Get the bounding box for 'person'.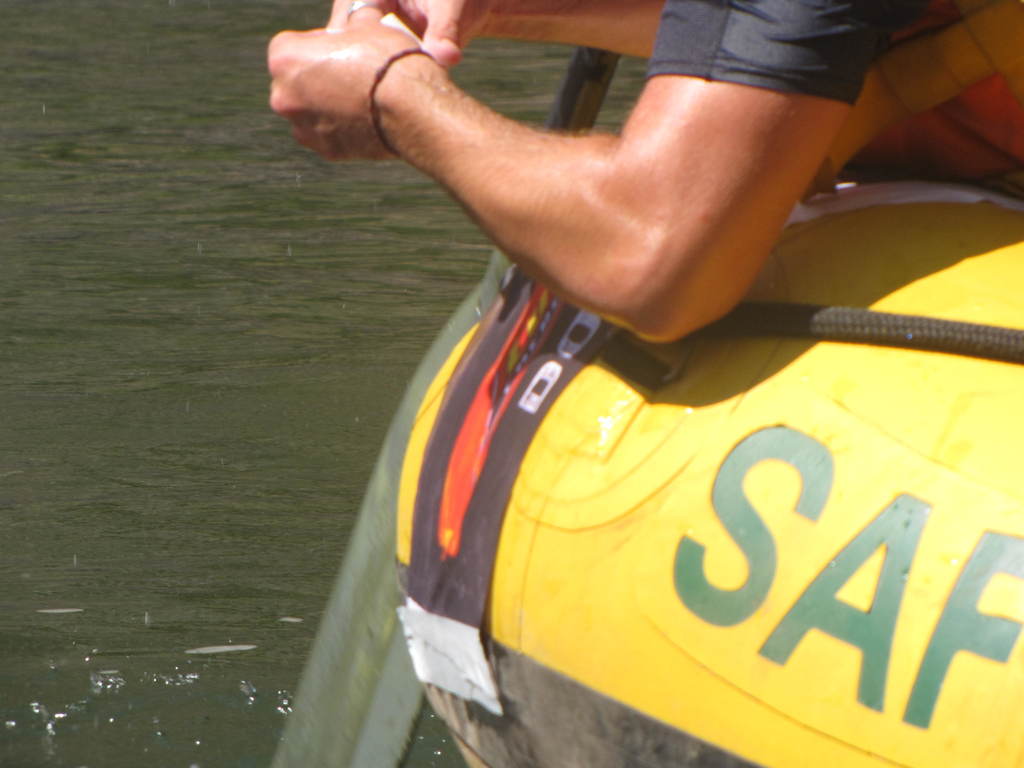
Rect(255, 0, 1023, 371).
